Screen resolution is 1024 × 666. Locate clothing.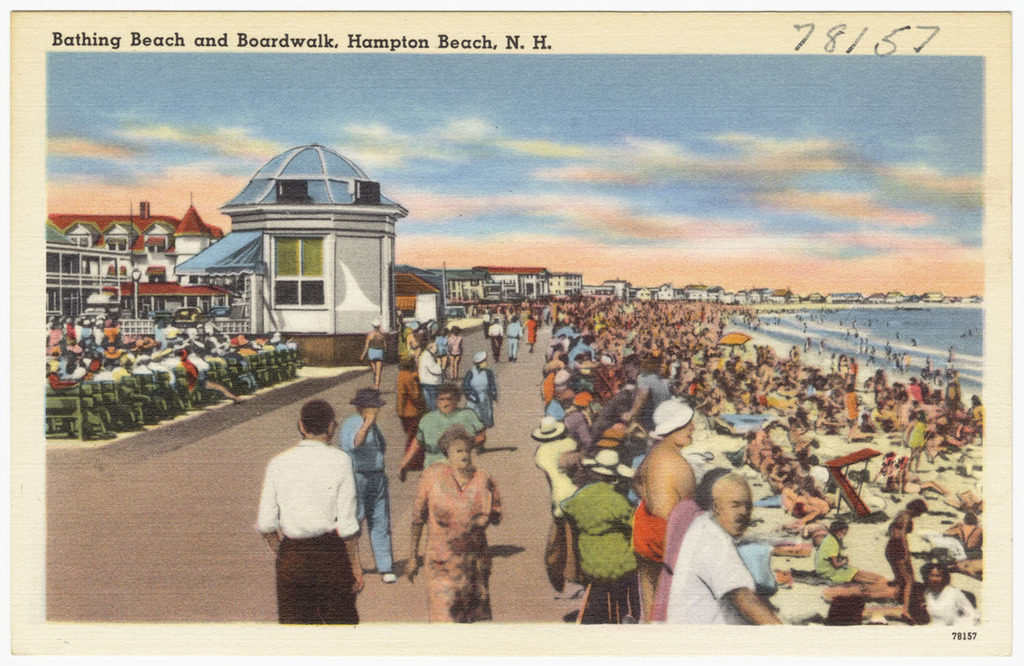
detection(345, 419, 391, 570).
